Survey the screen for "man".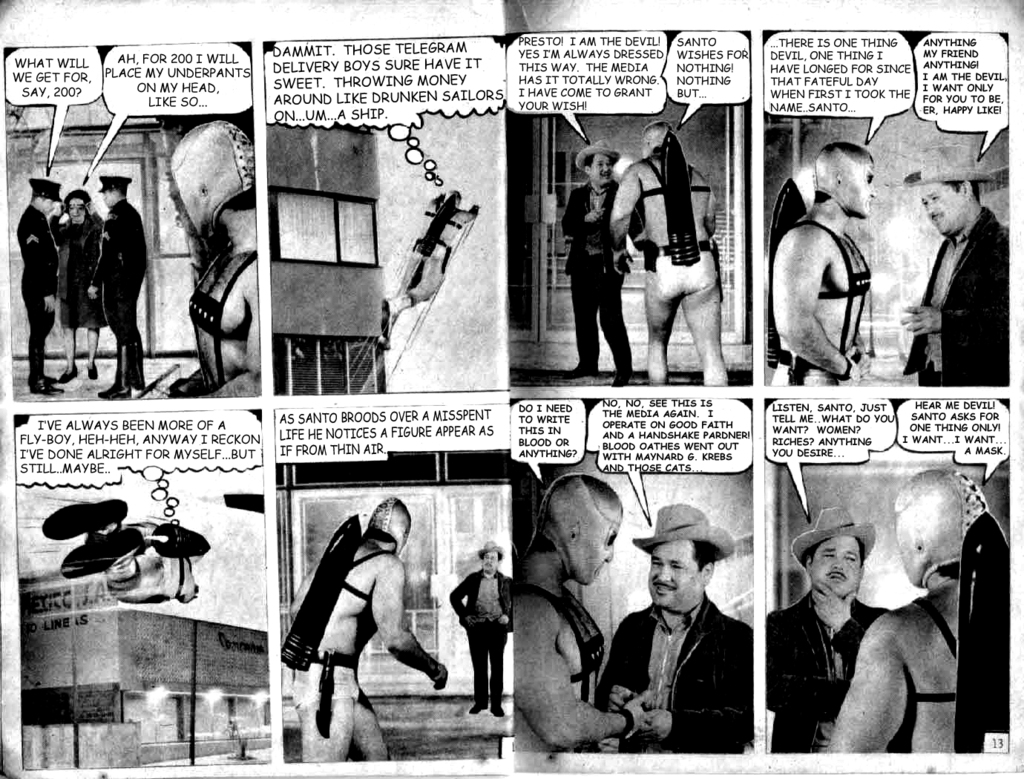
Survey found: 610,517,767,760.
